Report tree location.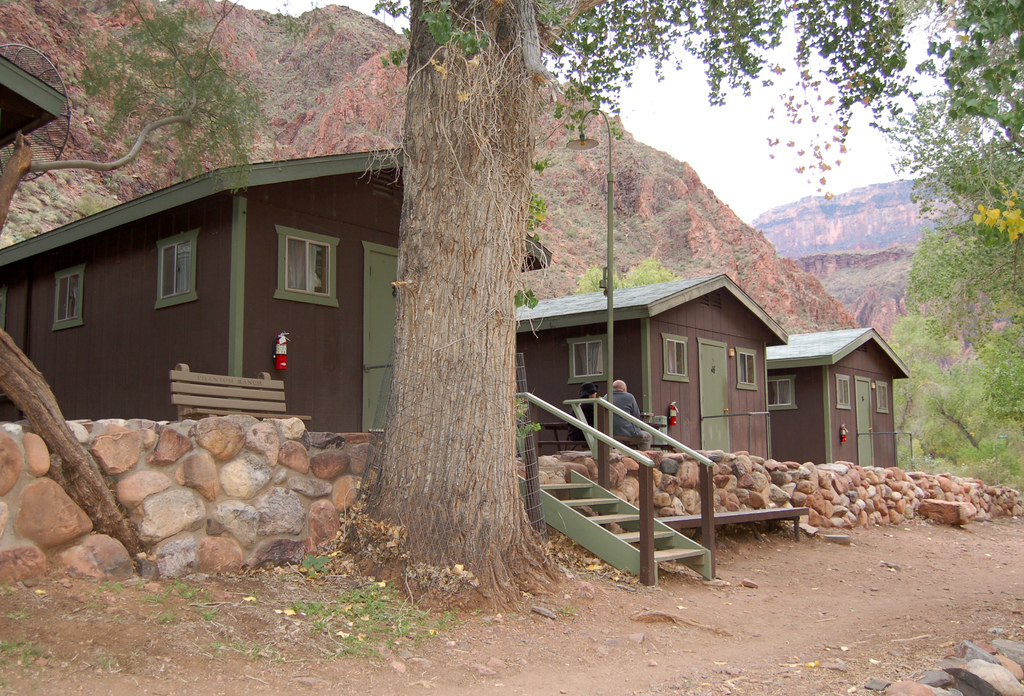
Report: x1=8 y1=0 x2=381 y2=571.
